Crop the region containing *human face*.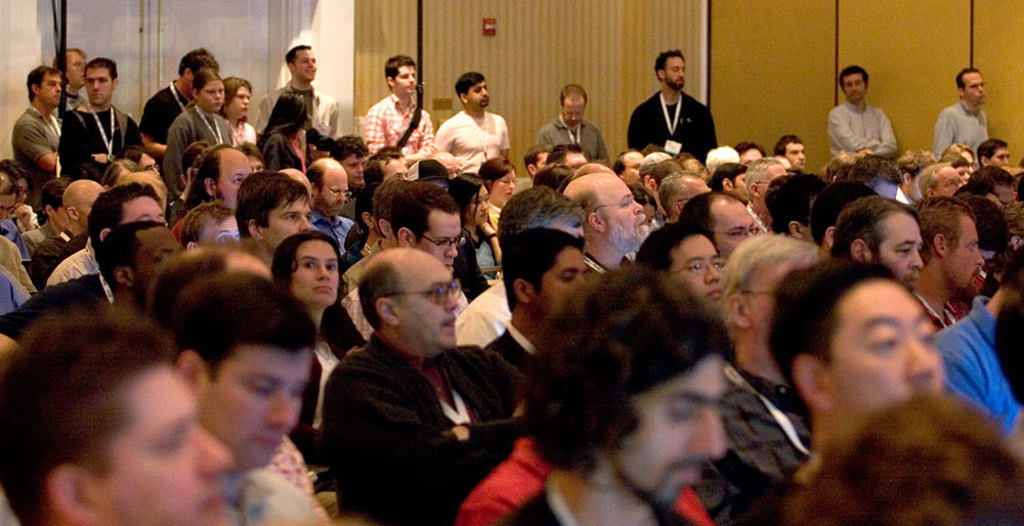
Crop region: region(130, 226, 179, 304).
